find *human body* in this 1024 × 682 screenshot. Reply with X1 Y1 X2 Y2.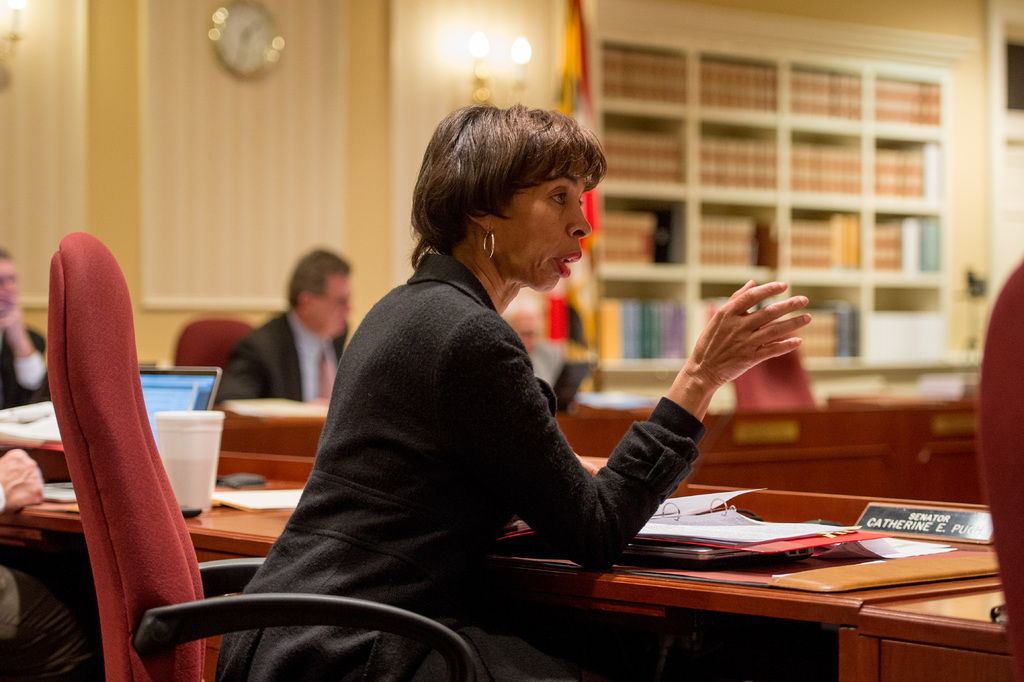
154 202 863 681.
